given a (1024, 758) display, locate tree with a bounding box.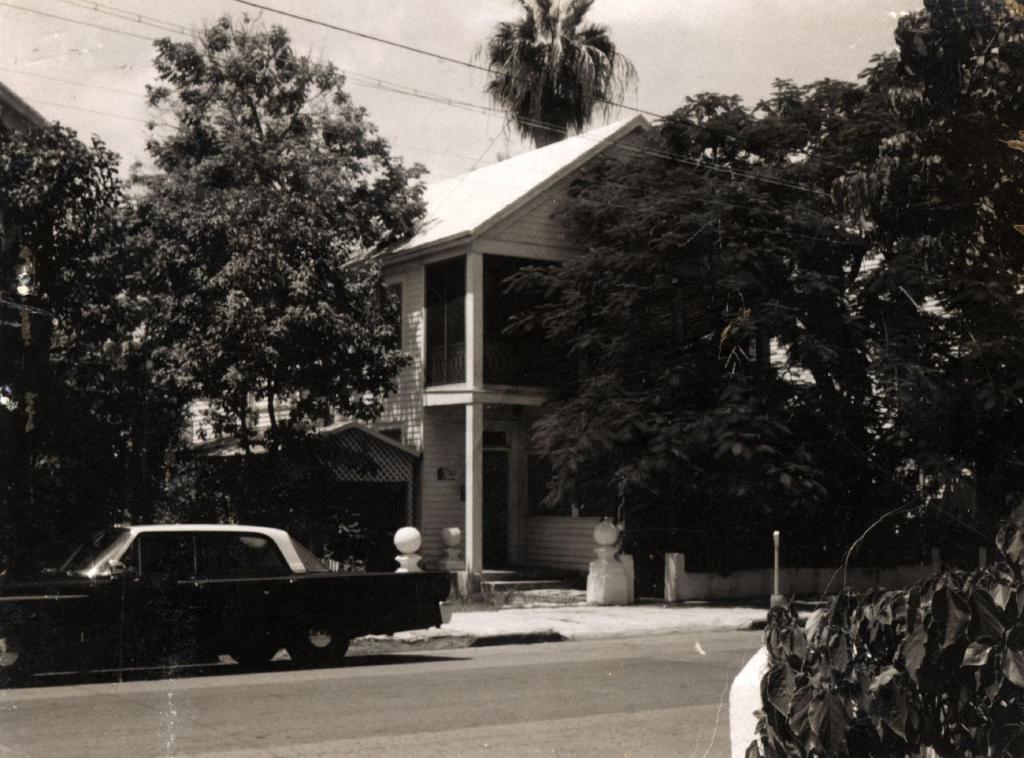
Located: x1=458, y1=2, x2=645, y2=149.
